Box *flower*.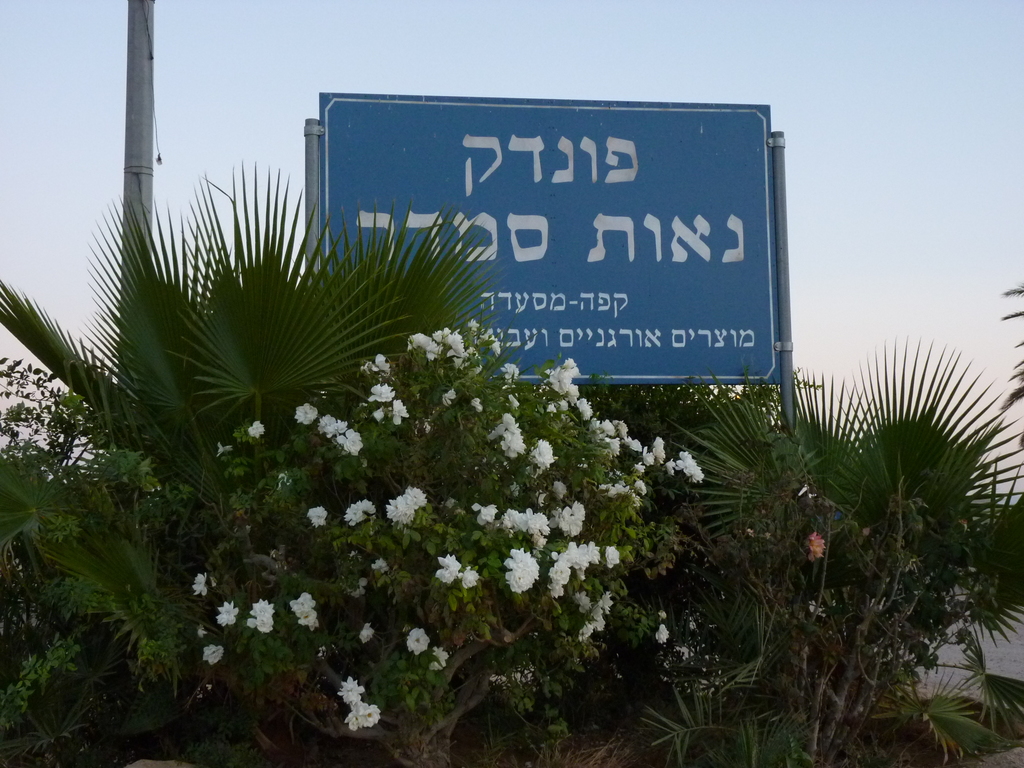
x1=190, y1=572, x2=217, y2=596.
